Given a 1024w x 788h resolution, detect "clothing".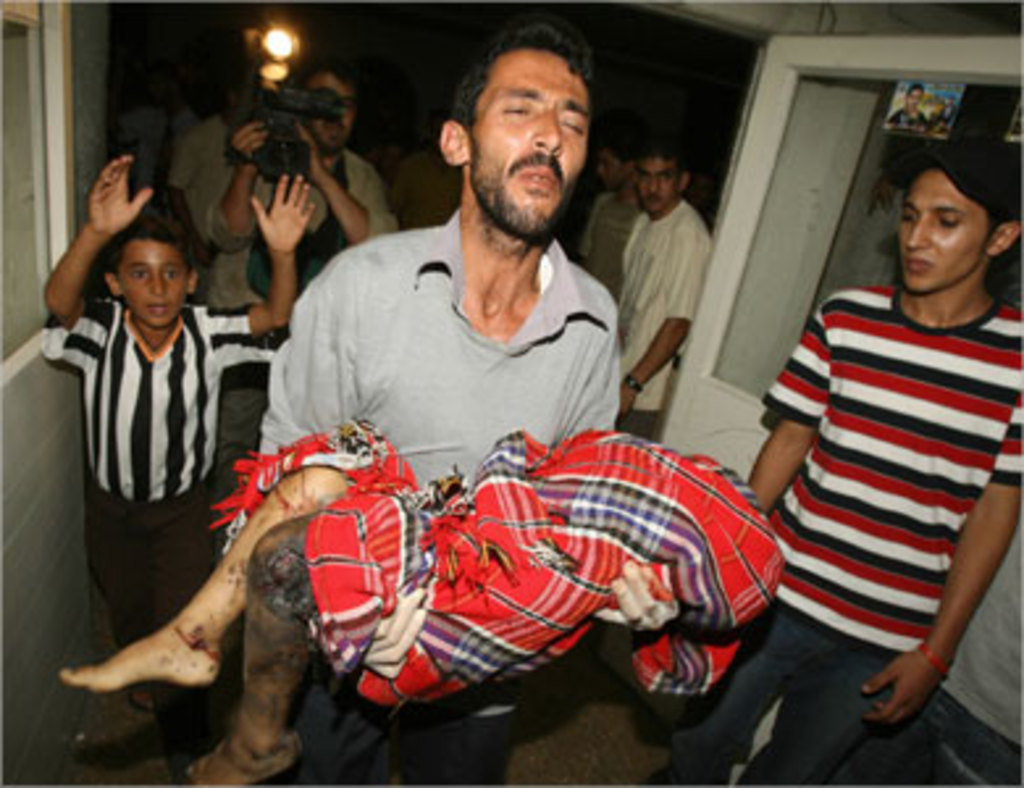
x1=171, y1=118, x2=268, y2=276.
